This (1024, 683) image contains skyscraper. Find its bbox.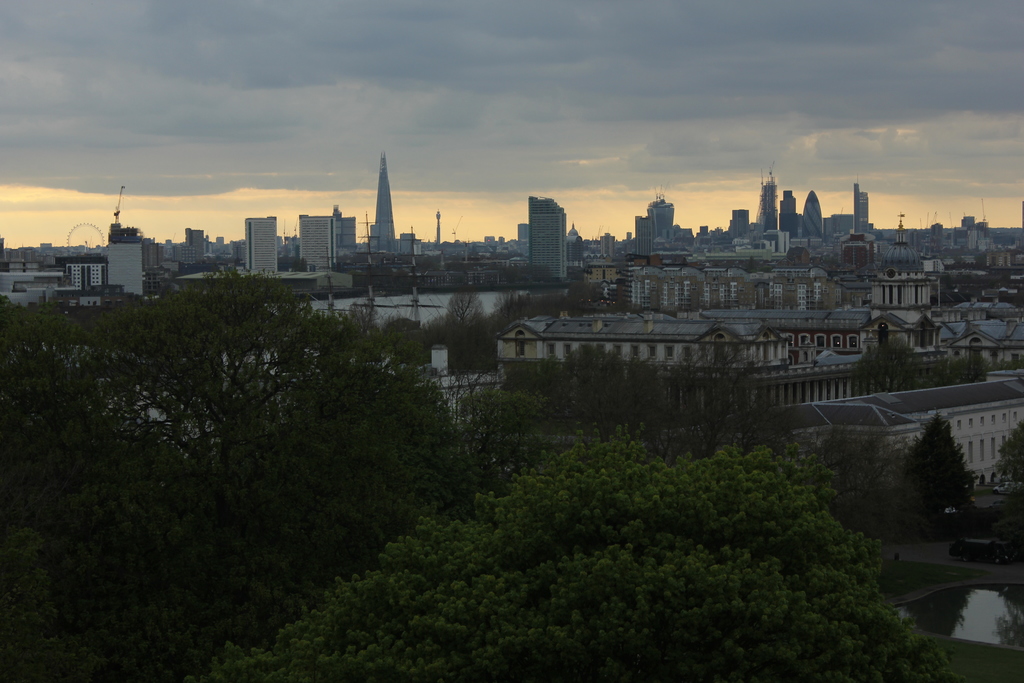
left=644, top=192, right=674, bottom=243.
